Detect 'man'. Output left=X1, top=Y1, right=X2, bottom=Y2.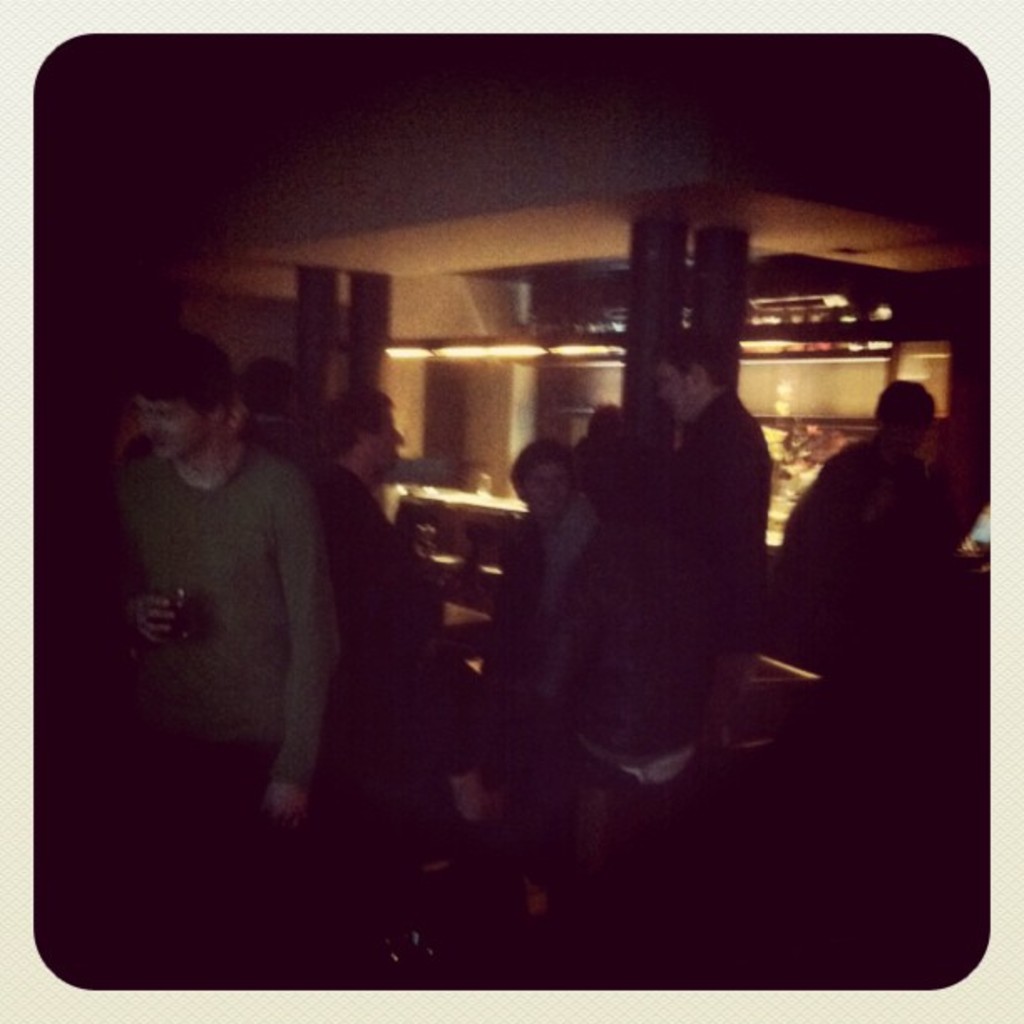
left=770, top=383, right=944, bottom=676.
